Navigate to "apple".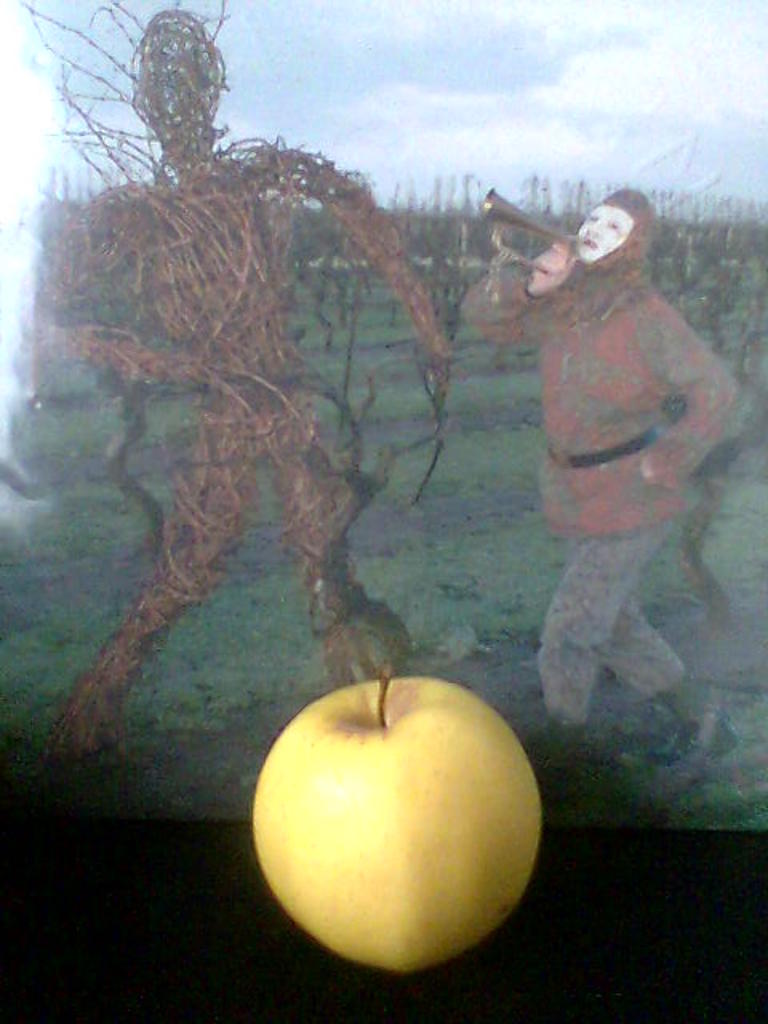
Navigation target: <box>253,670,549,968</box>.
